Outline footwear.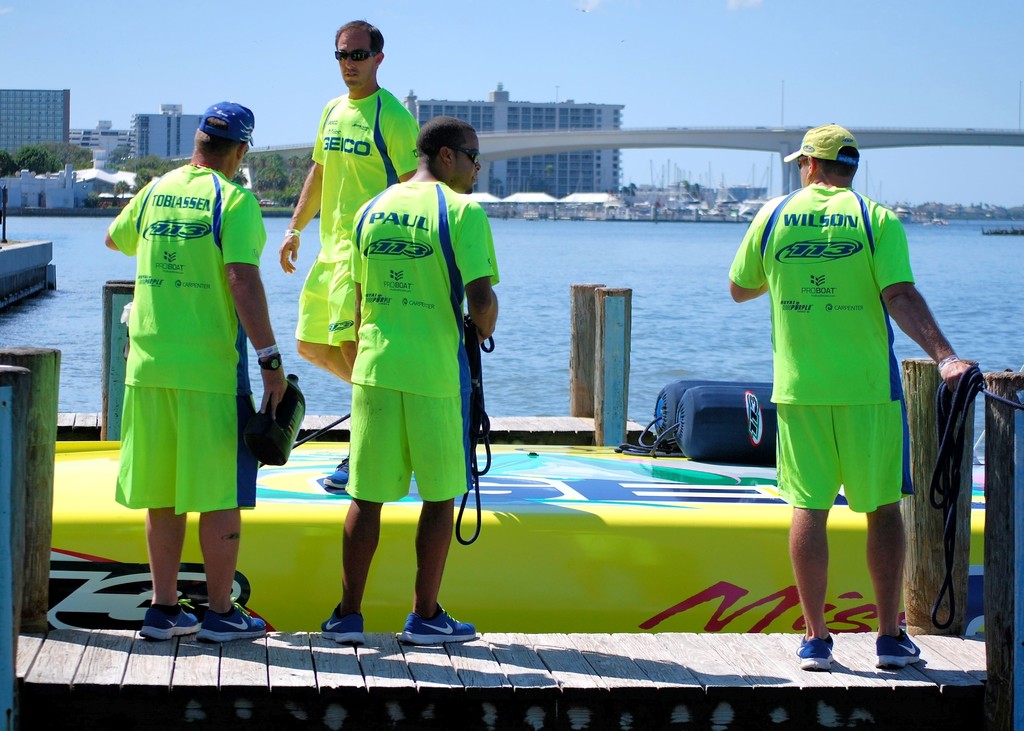
Outline: box=[872, 626, 920, 670].
